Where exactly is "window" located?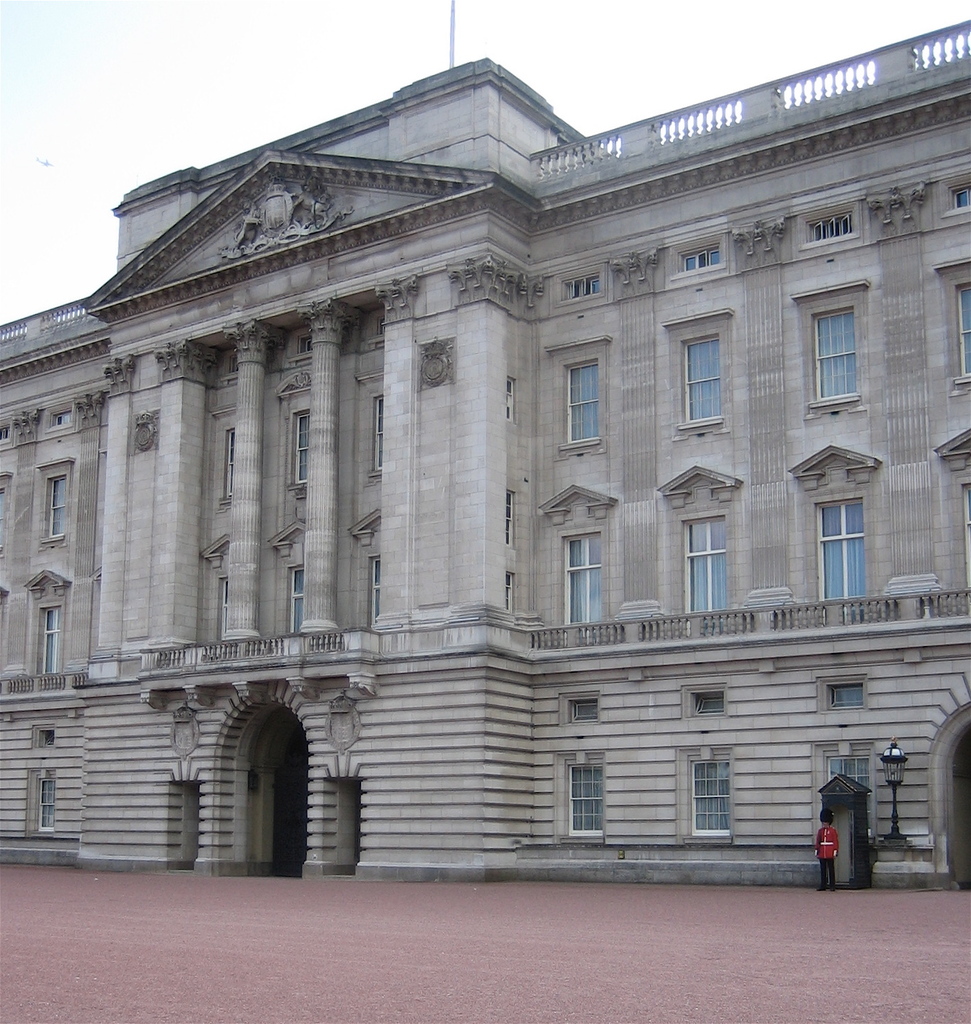
Its bounding box is region(695, 695, 723, 715).
